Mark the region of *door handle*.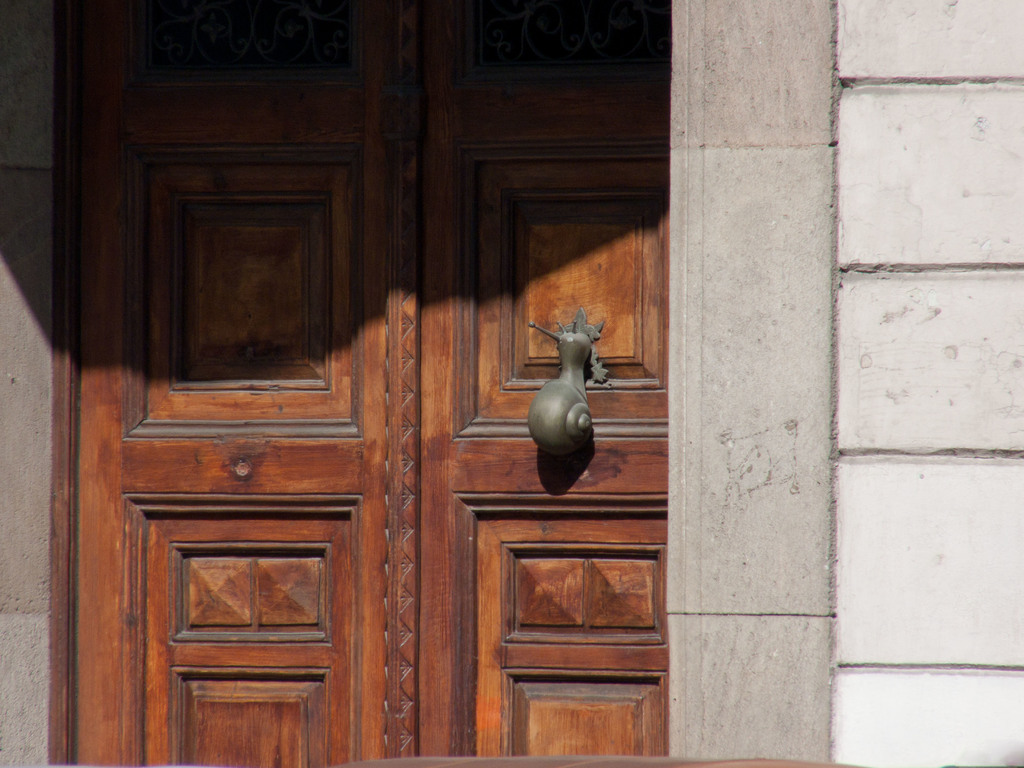
Region: {"left": 526, "top": 304, "right": 614, "bottom": 459}.
